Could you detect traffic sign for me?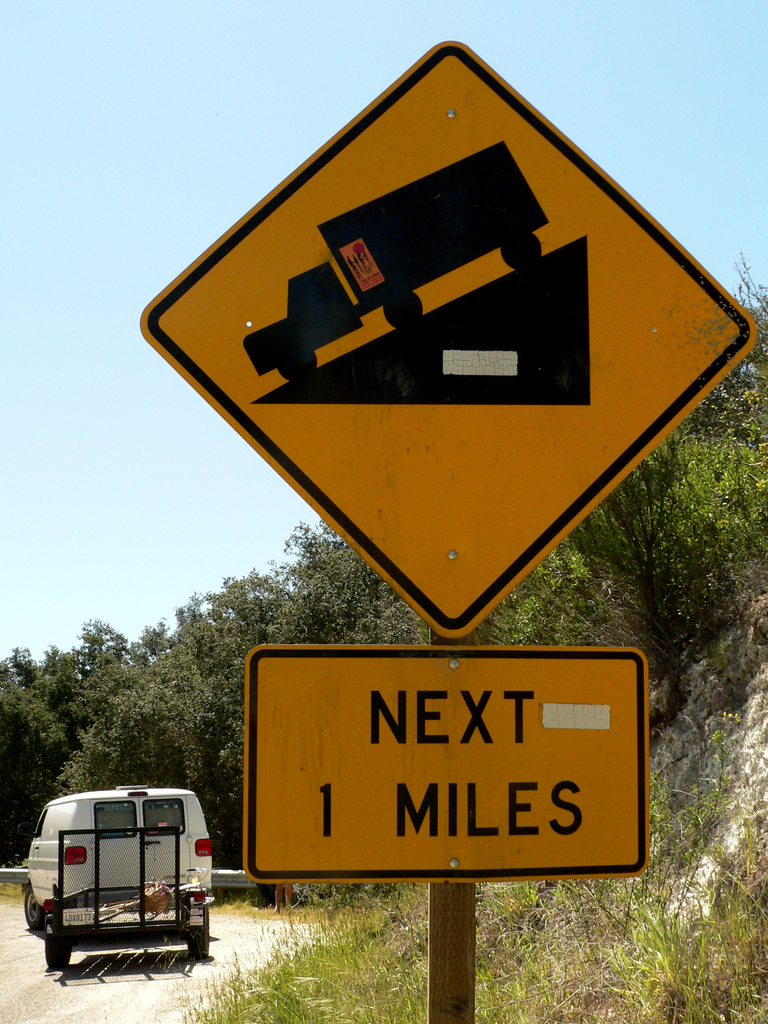
Detection result: detection(241, 650, 650, 876).
